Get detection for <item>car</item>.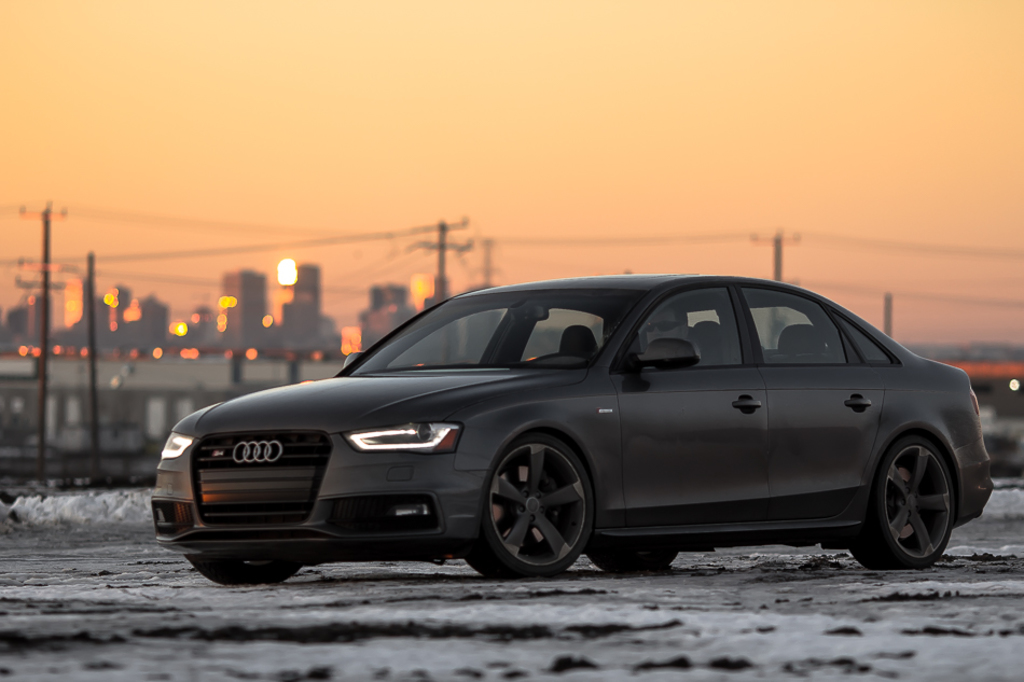
Detection: locate(155, 269, 993, 582).
